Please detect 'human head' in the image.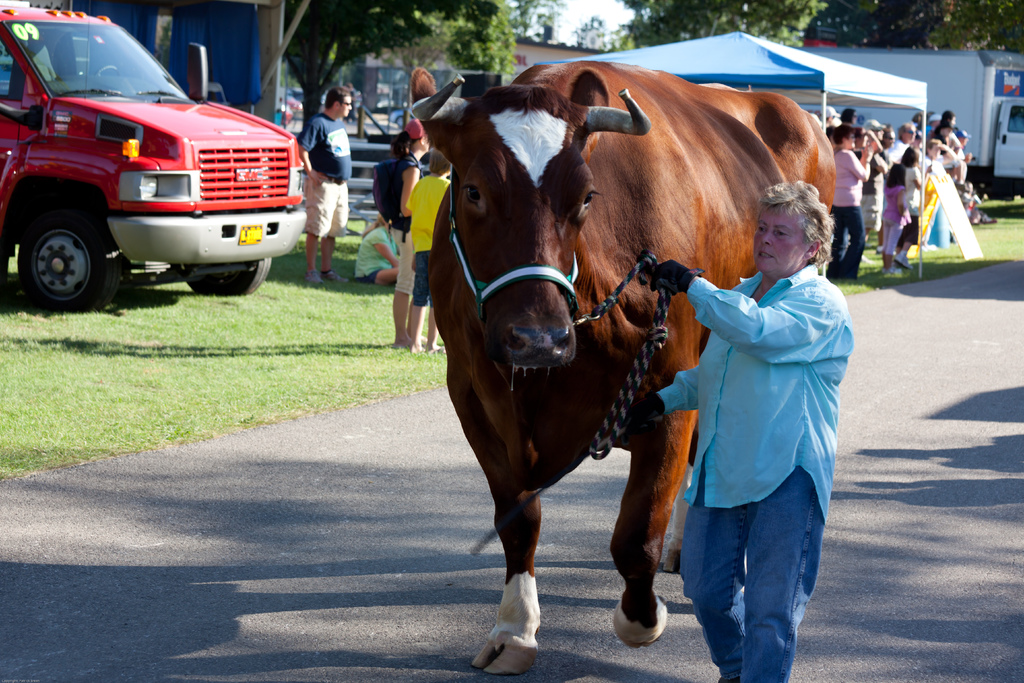
region(897, 120, 915, 147).
